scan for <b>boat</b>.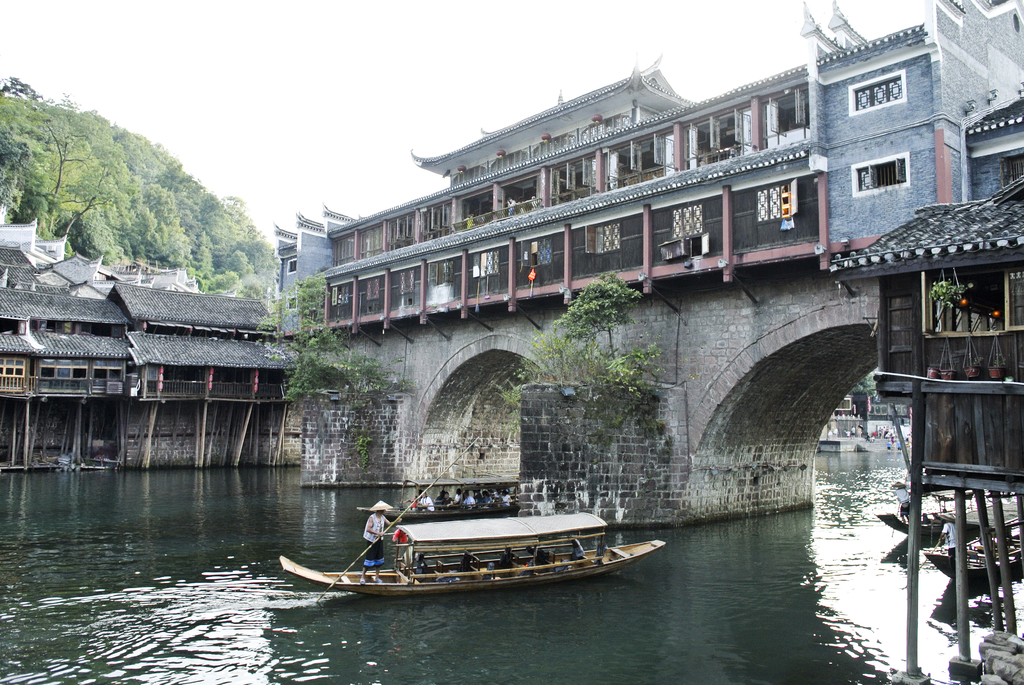
Scan result: 929, 537, 1023, 579.
